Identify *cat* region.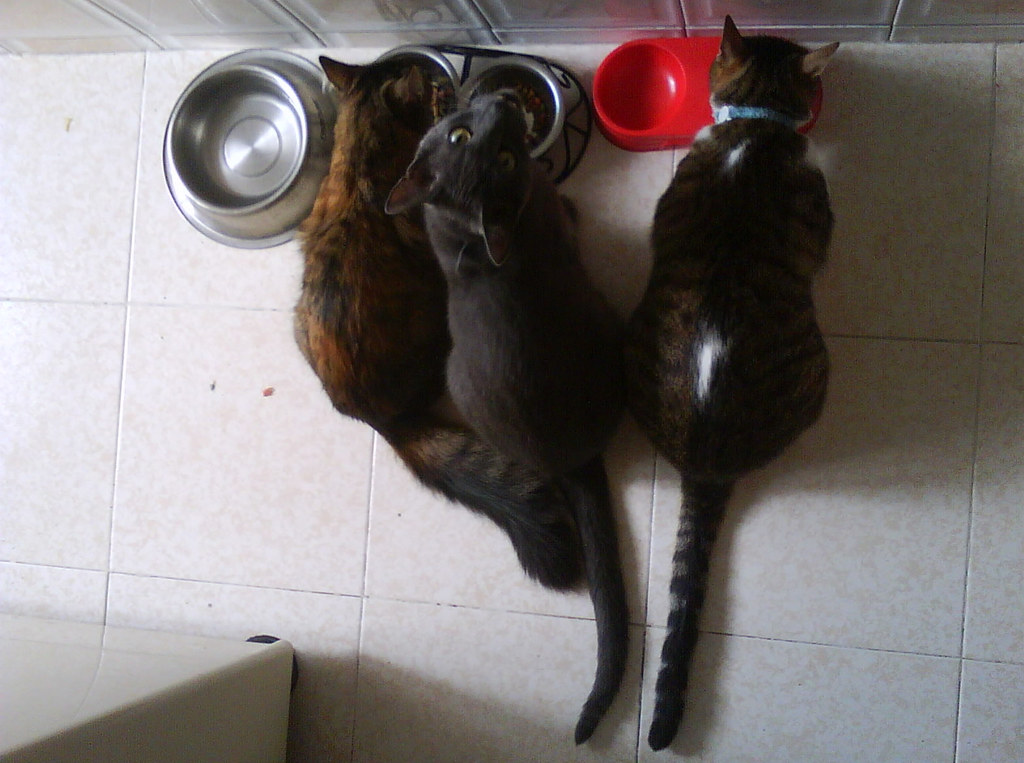
Region: (621, 14, 845, 756).
